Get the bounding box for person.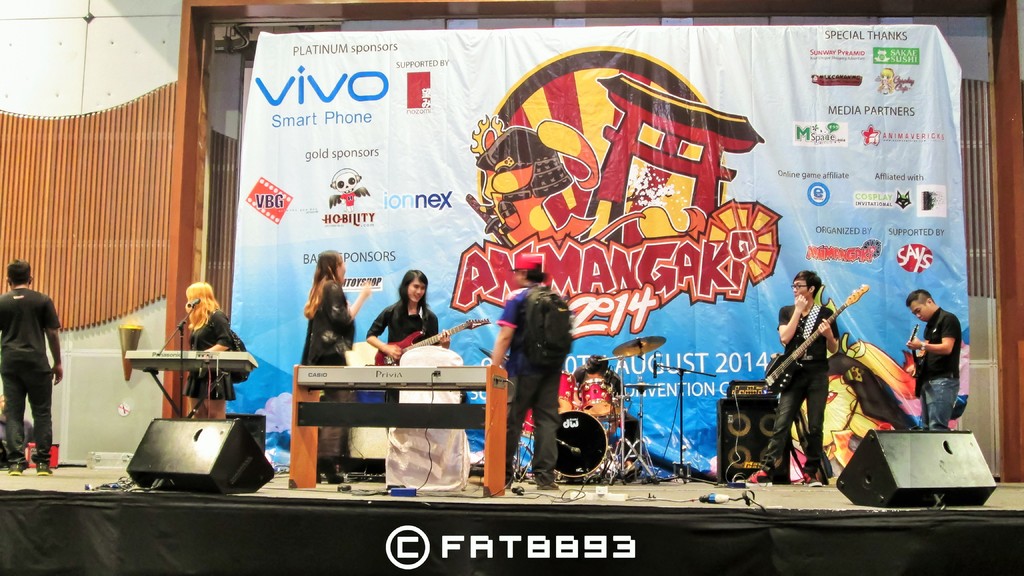
789, 283, 972, 480.
